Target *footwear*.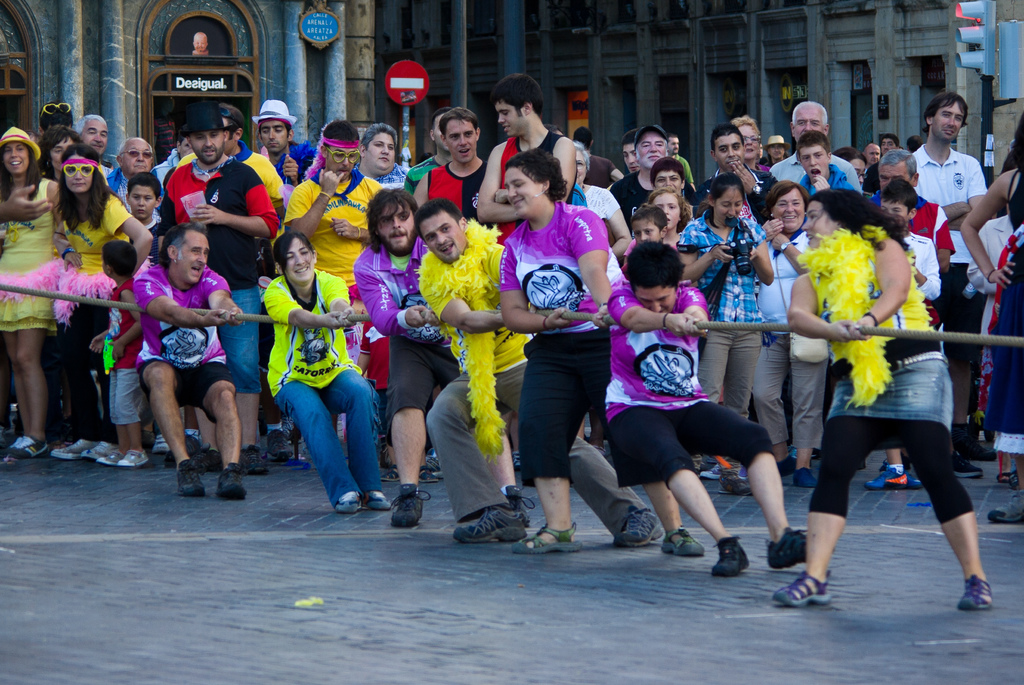
Target region: (187, 428, 199, 452).
